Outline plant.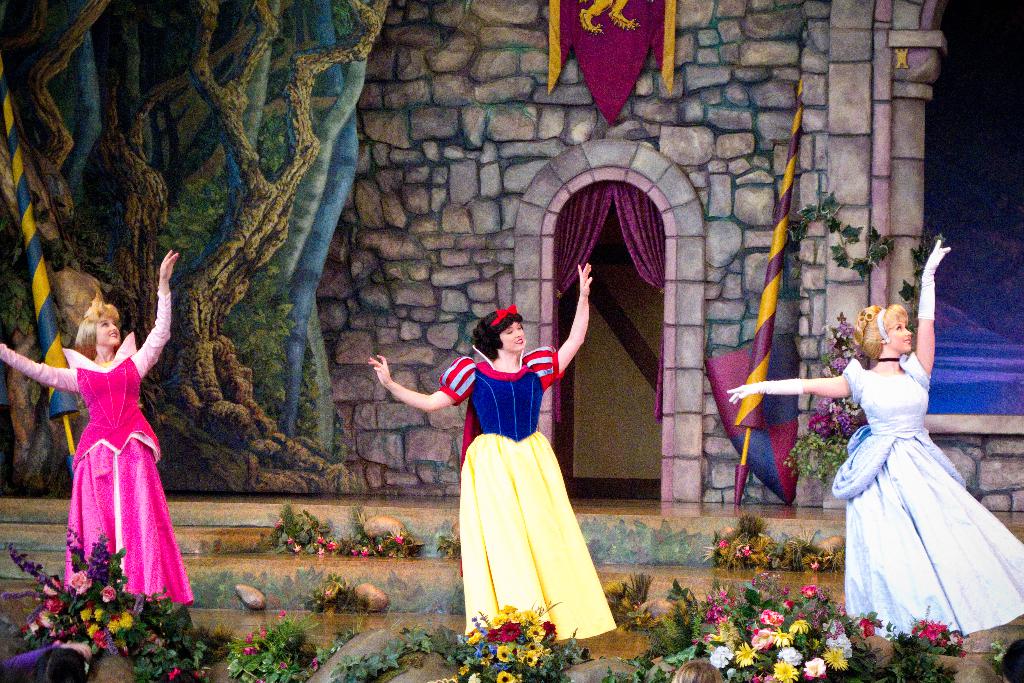
Outline: x1=772 y1=523 x2=835 y2=580.
